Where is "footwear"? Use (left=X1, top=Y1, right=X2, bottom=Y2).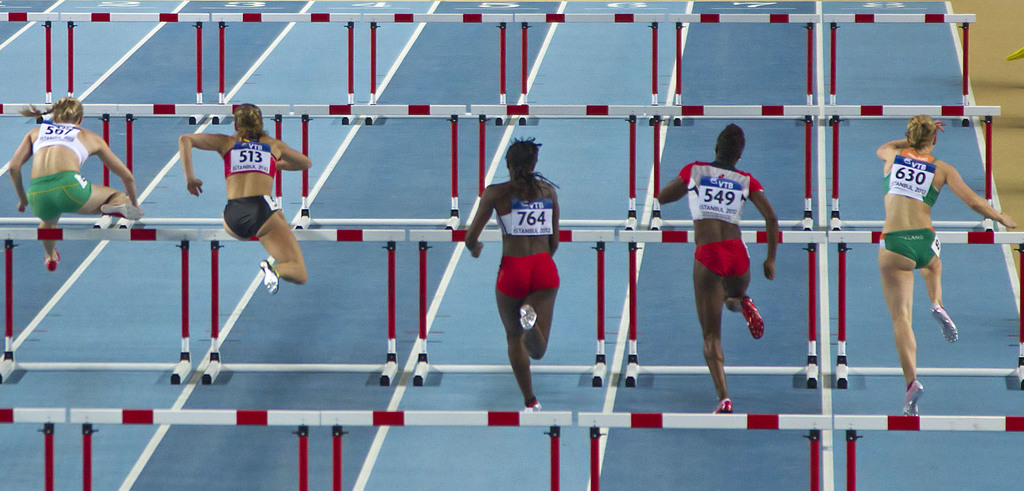
(left=260, top=258, right=280, bottom=298).
